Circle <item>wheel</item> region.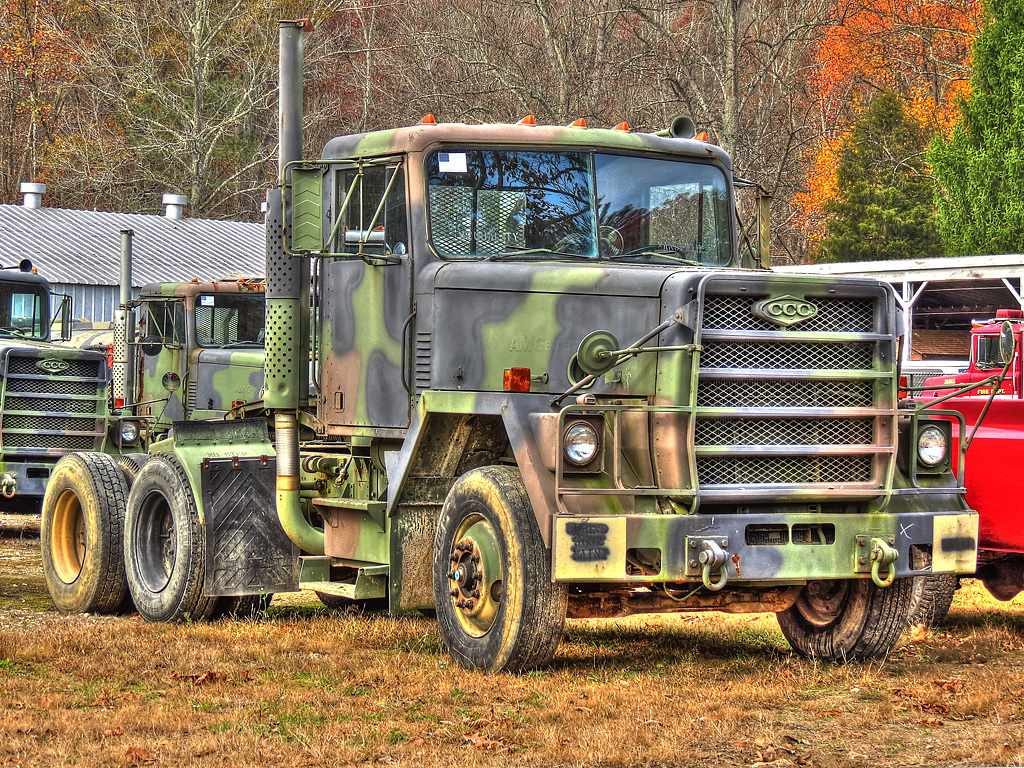
Region: <box>906,546,953,626</box>.
